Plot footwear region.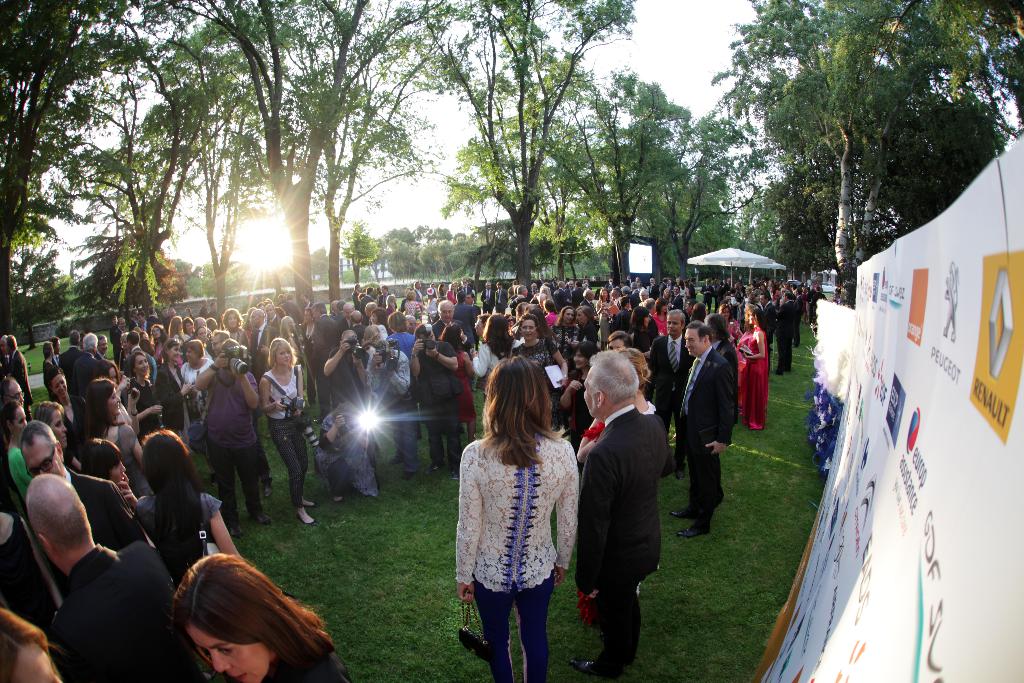
Plotted at Rect(301, 498, 315, 505).
